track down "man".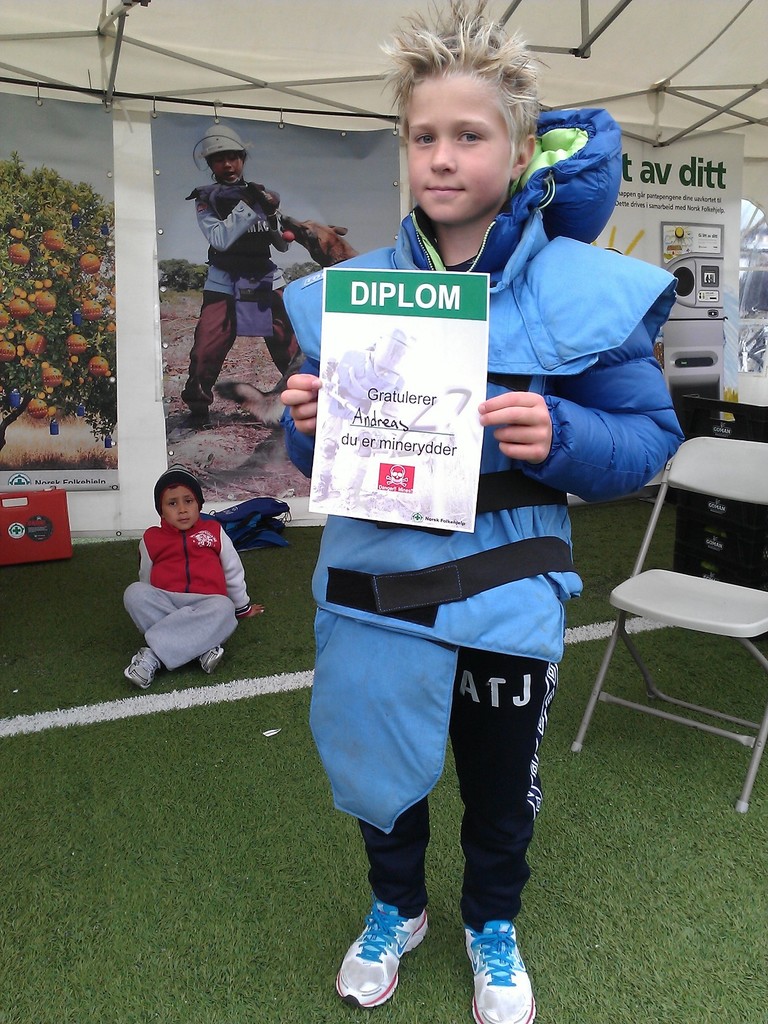
Tracked to [183,130,314,424].
